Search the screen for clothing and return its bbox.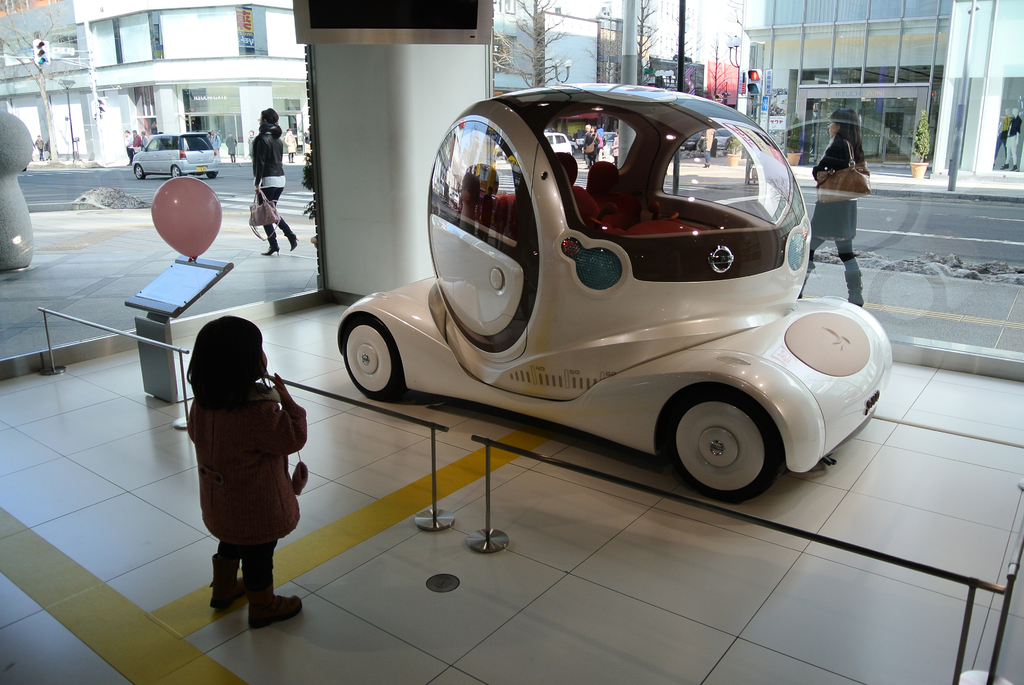
Found: (x1=208, y1=132, x2=222, y2=164).
